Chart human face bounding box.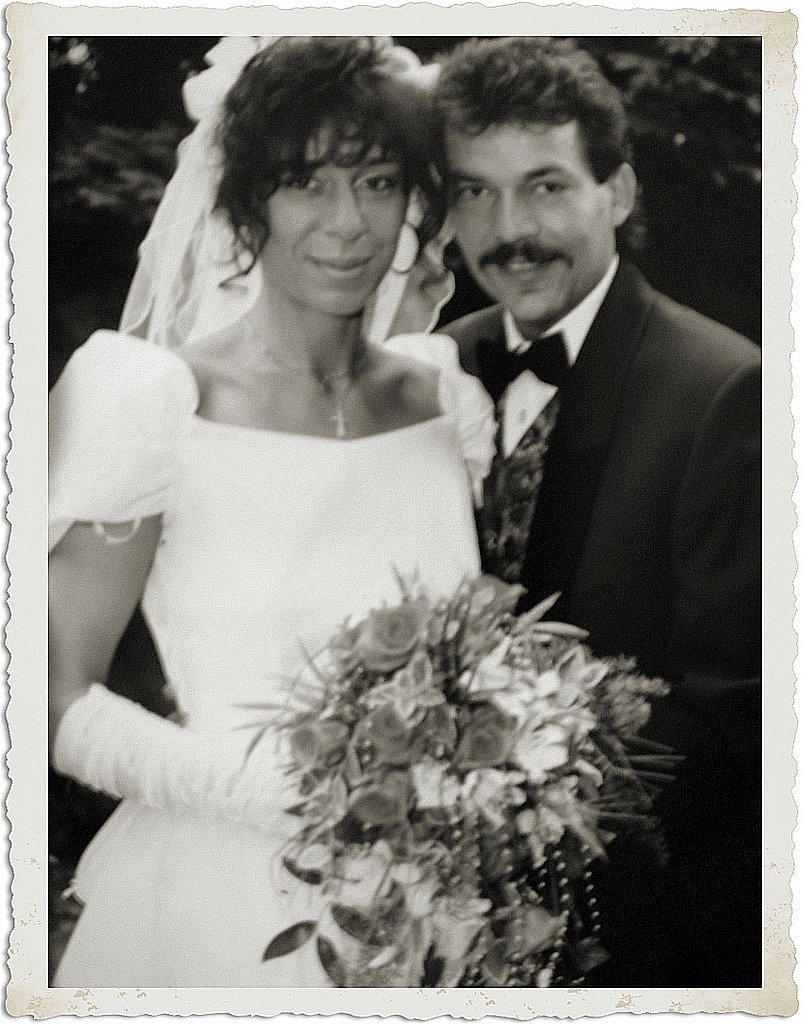
Charted: Rect(444, 111, 611, 327).
